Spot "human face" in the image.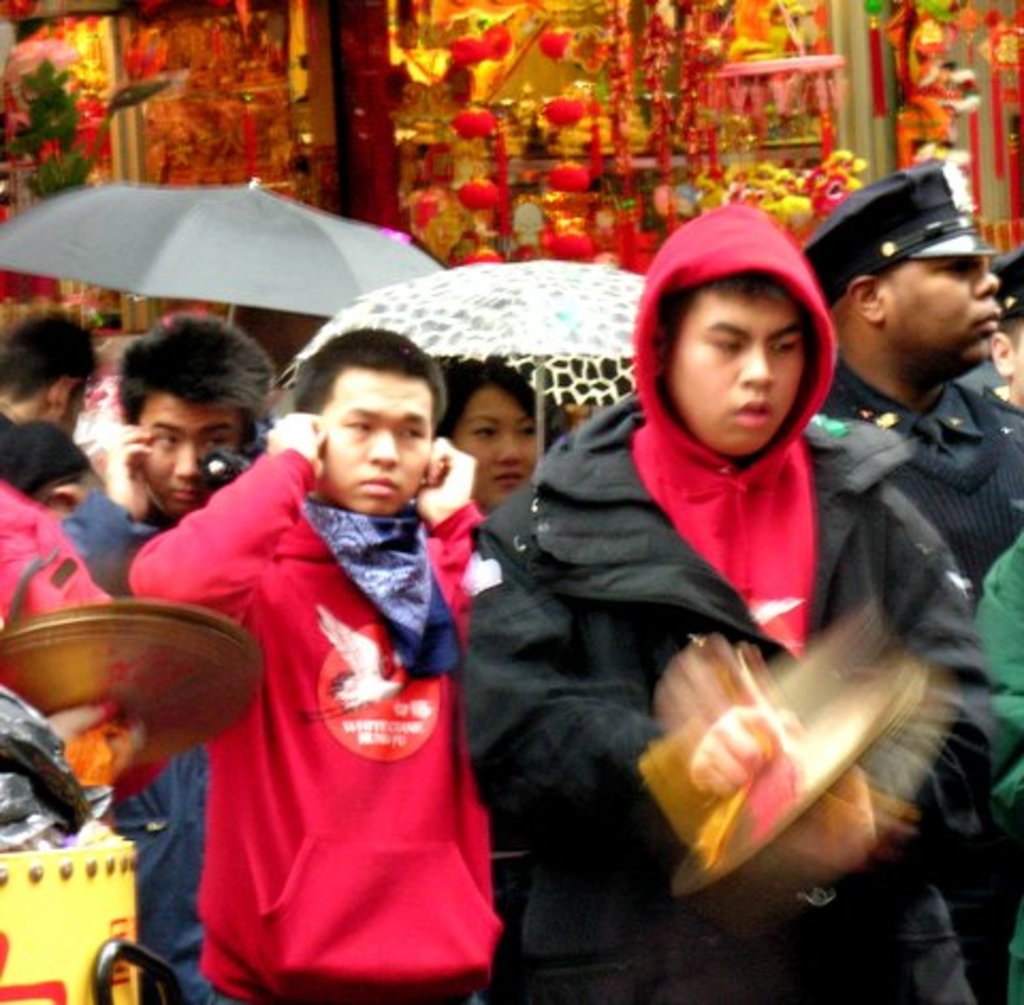
"human face" found at Rect(132, 388, 243, 516).
